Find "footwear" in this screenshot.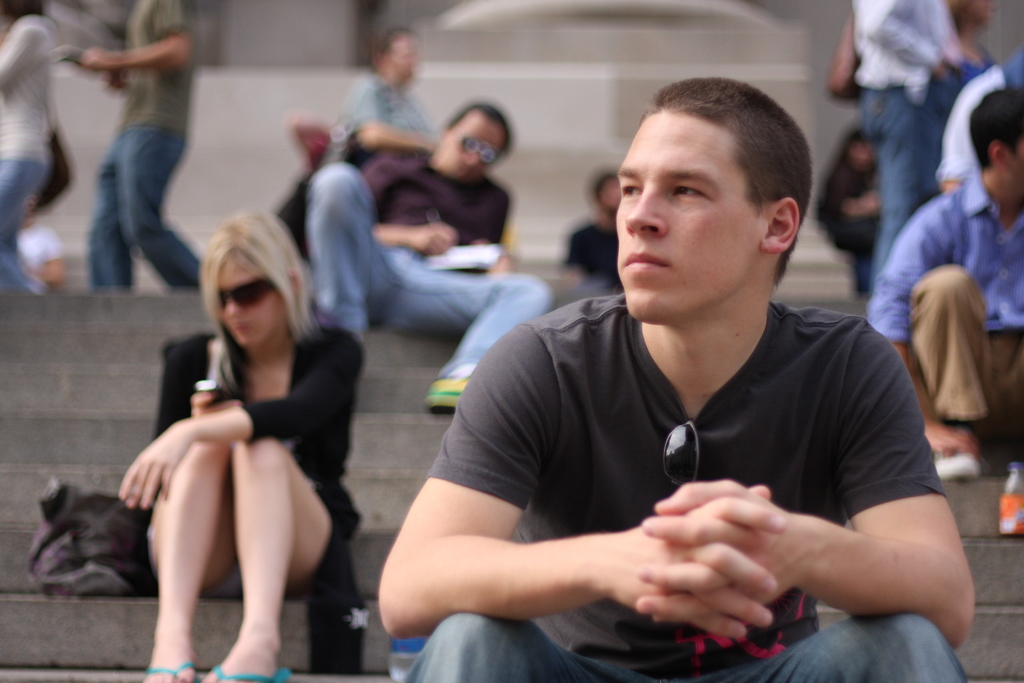
The bounding box for "footwear" is (424, 374, 467, 412).
